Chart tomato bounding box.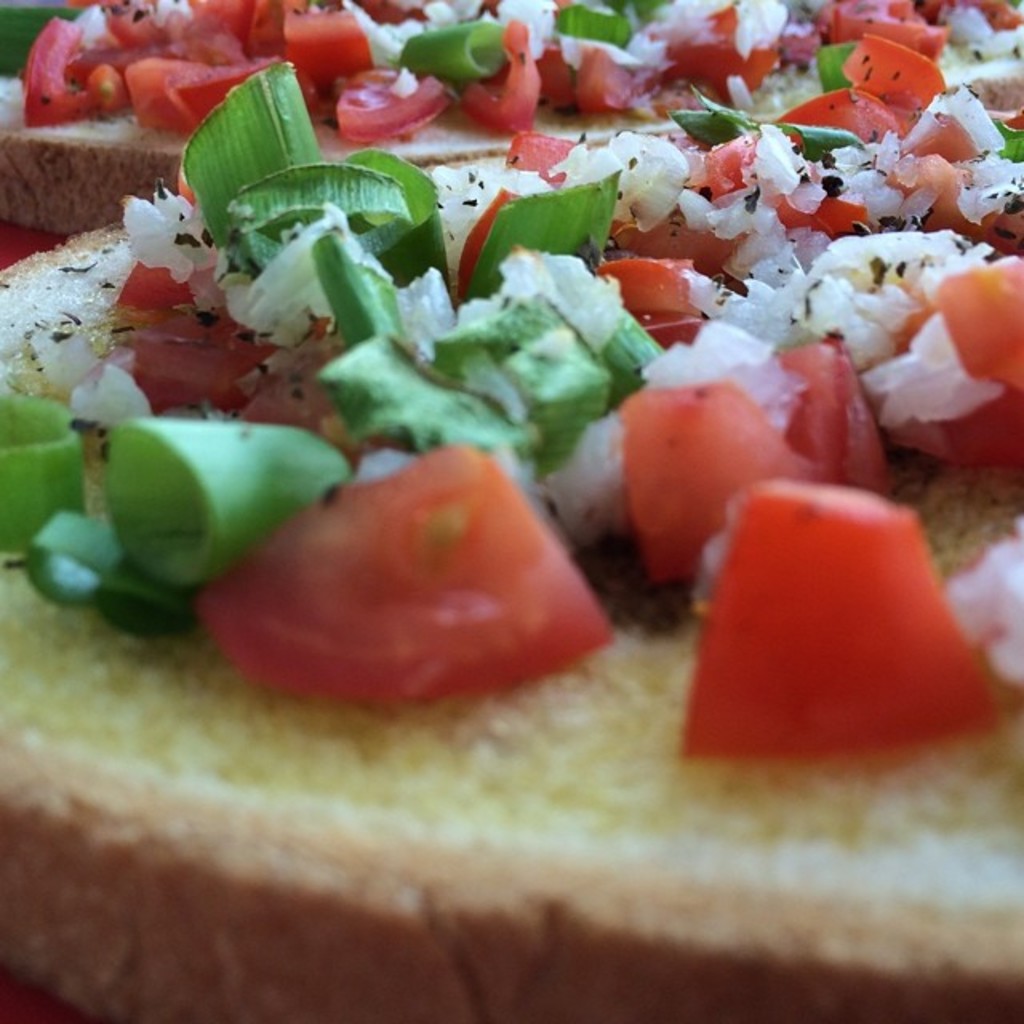
Charted: <box>326,69,453,139</box>.
